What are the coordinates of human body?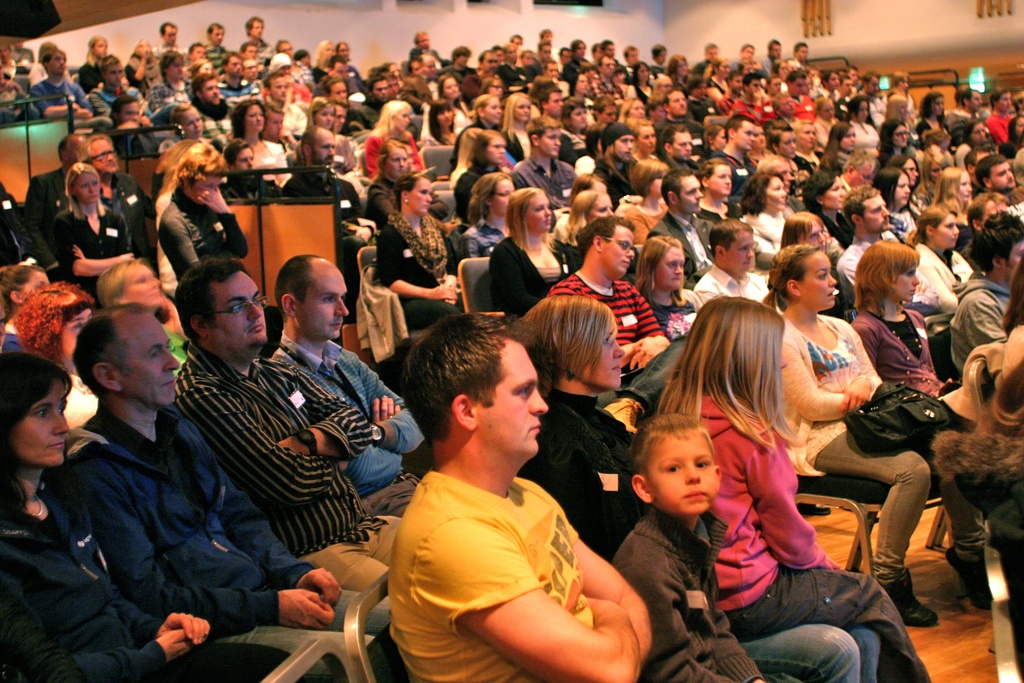
bbox=(607, 504, 792, 682).
